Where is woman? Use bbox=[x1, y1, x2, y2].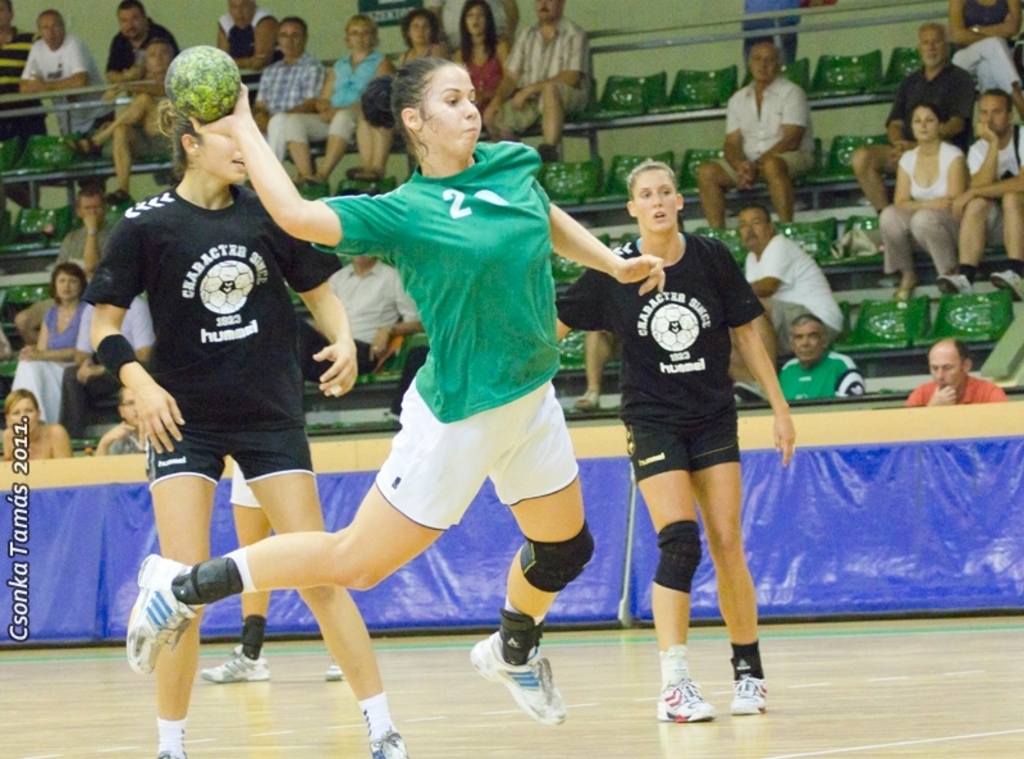
bbox=[950, 0, 1023, 97].
